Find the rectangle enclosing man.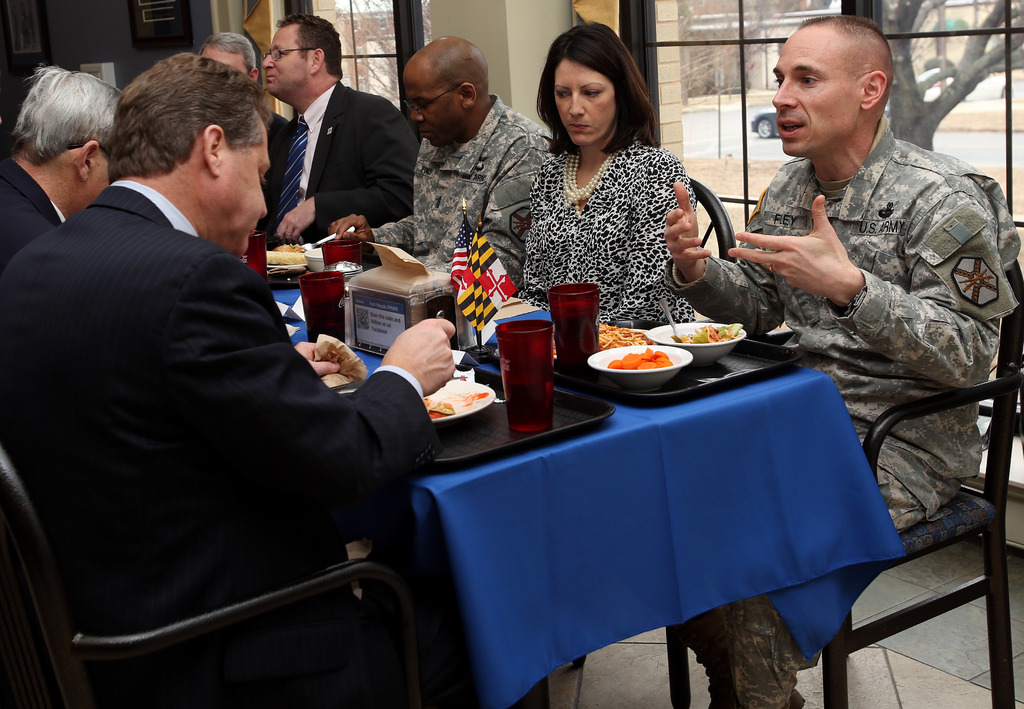
<bbox>652, 6, 1023, 708</bbox>.
